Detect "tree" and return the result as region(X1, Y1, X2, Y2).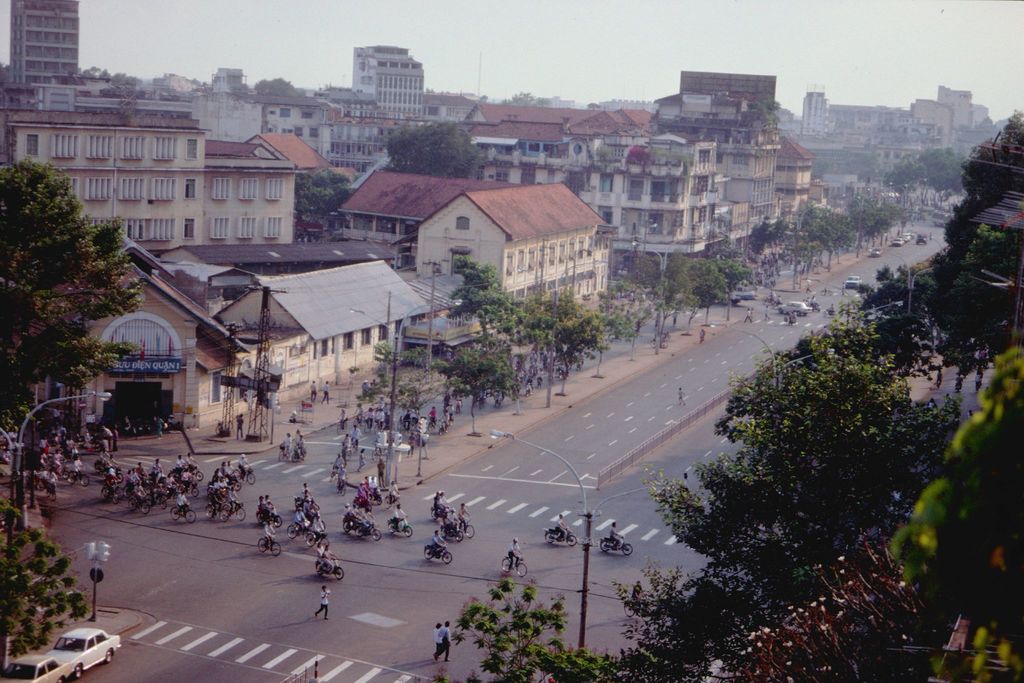
region(0, 155, 151, 517).
